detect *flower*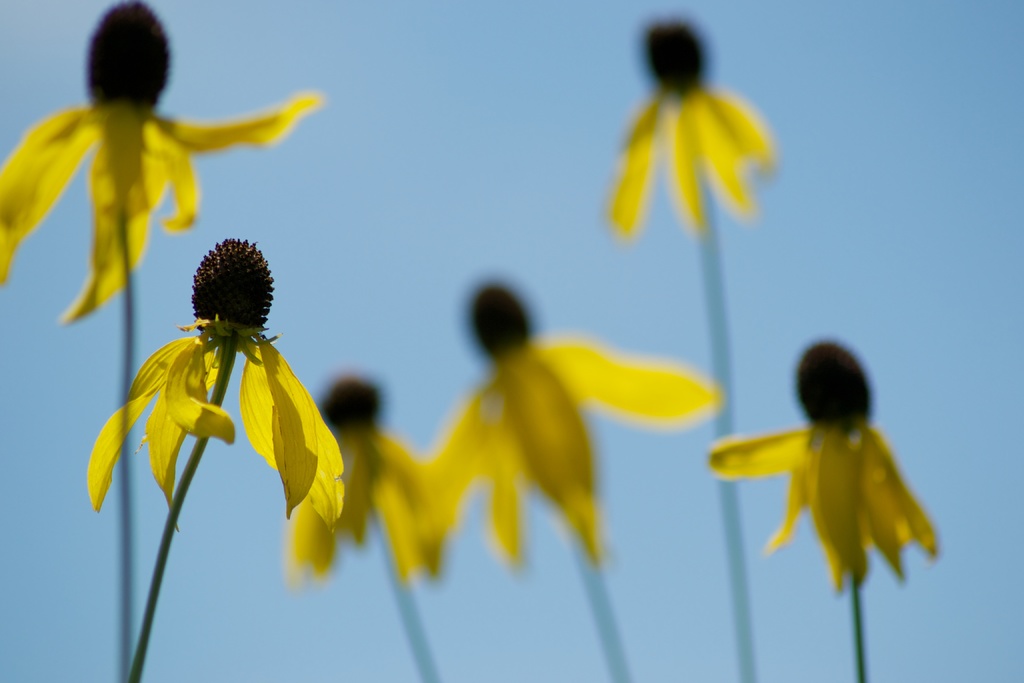
81, 218, 335, 549
